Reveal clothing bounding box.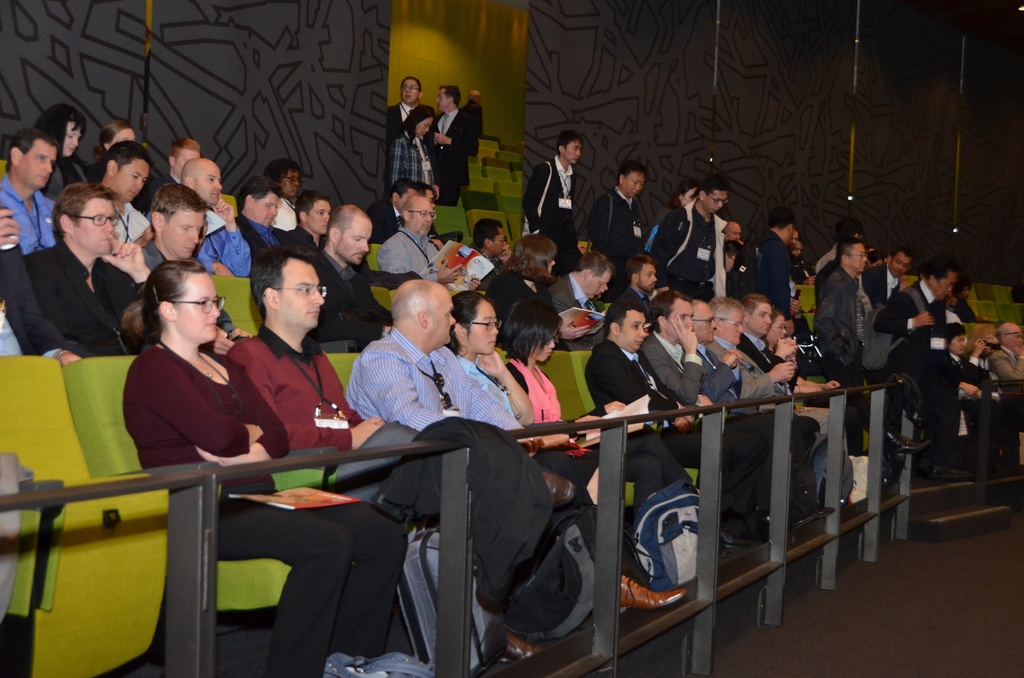
Revealed: x1=899, y1=277, x2=941, y2=419.
